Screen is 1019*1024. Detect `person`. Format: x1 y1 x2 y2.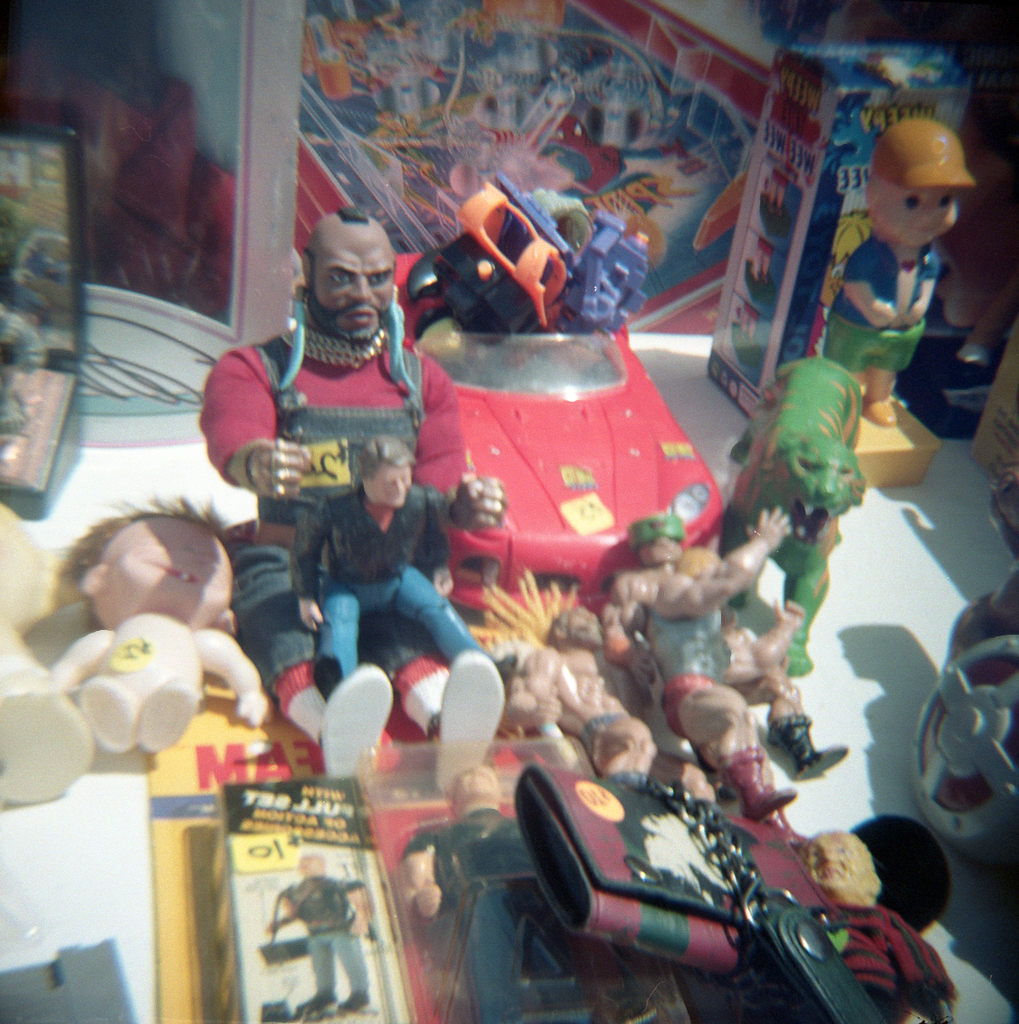
38 508 265 738.
